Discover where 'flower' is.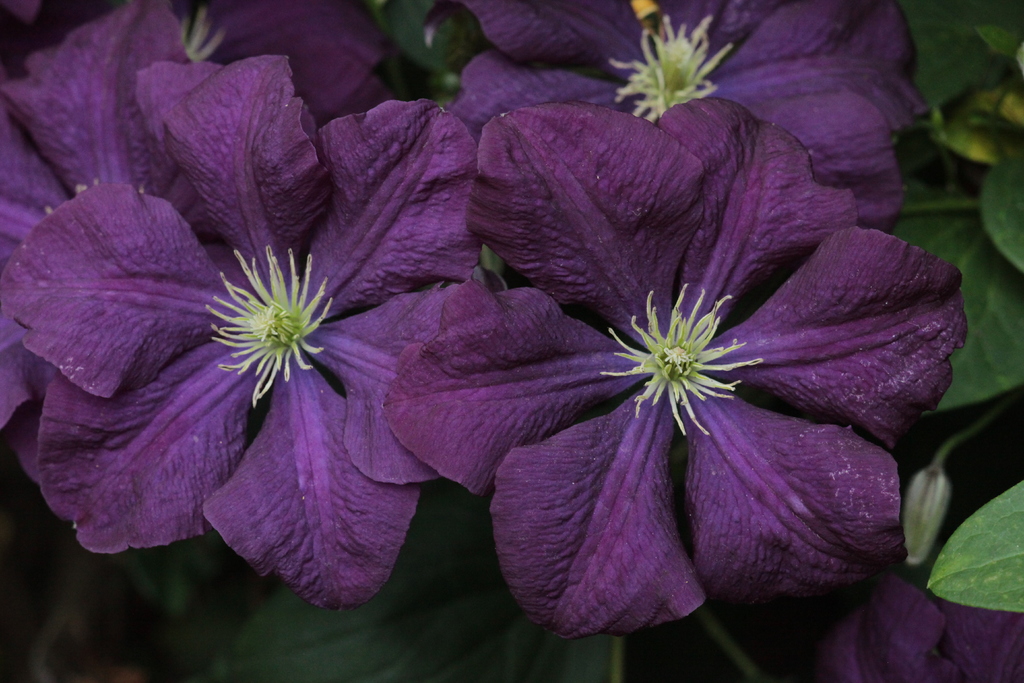
Discovered at box=[450, 0, 918, 241].
